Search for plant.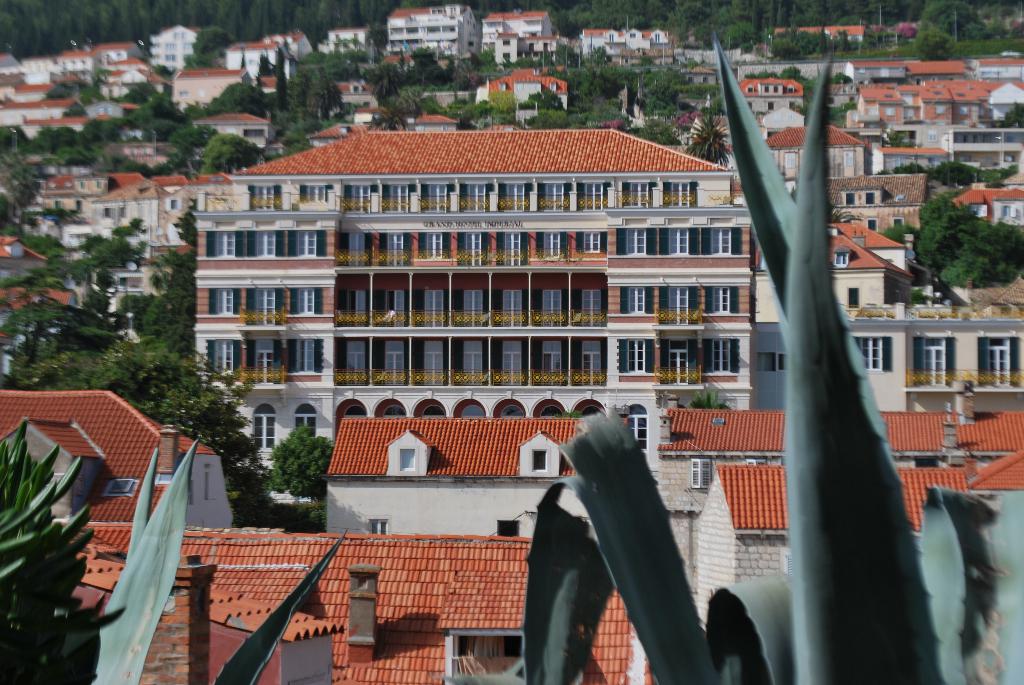
Found at rect(98, 435, 195, 684).
